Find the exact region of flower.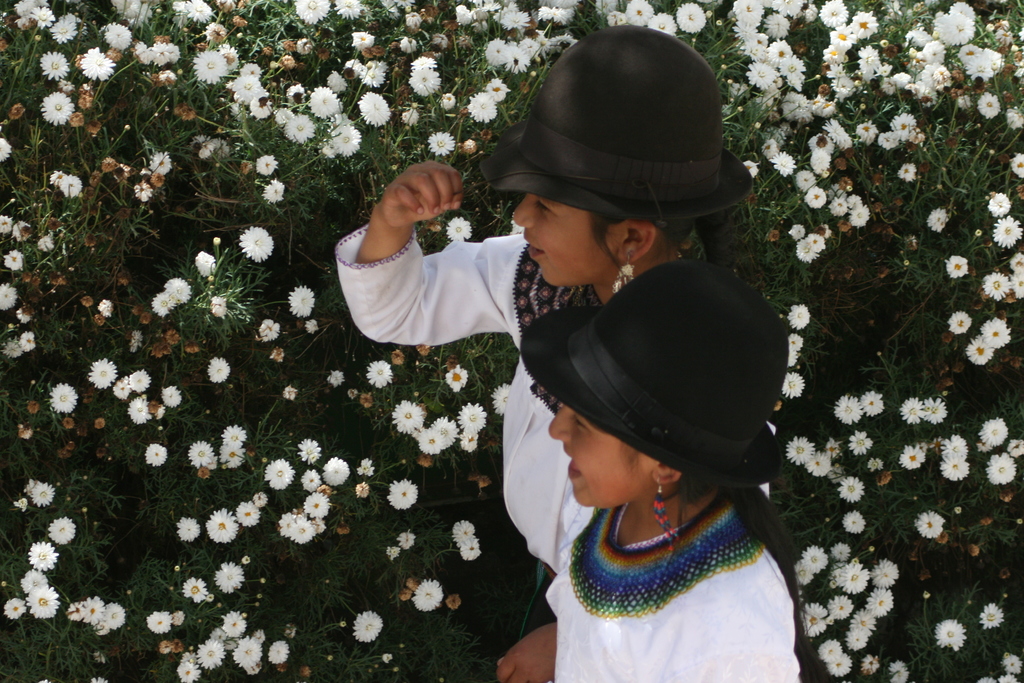
Exact region: 0,137,13,161.
